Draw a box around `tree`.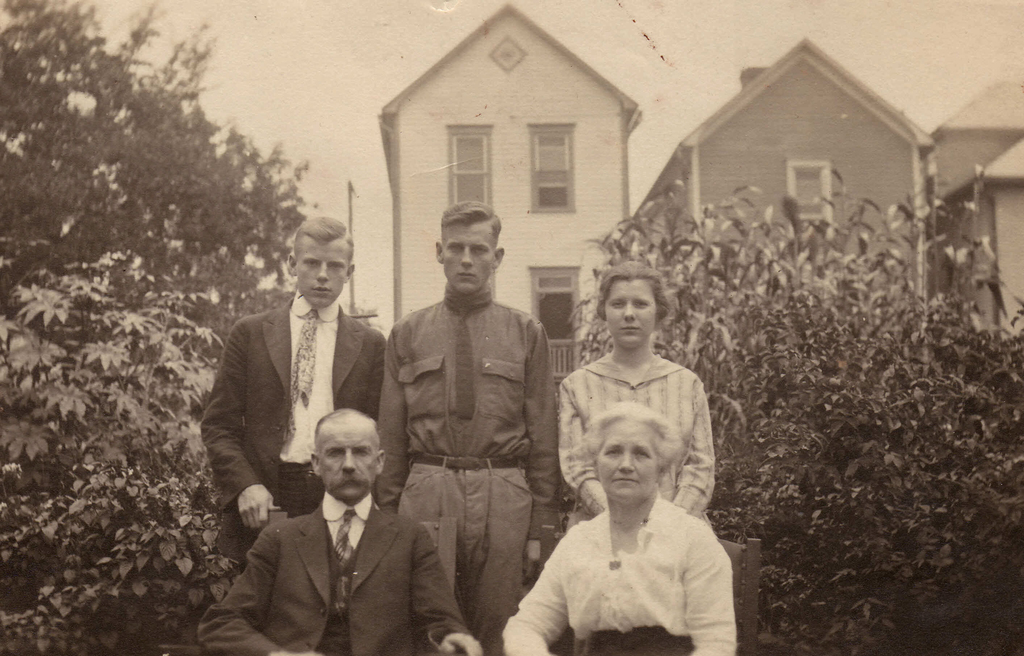
left=8, top=26, right=307, bottom=326.
